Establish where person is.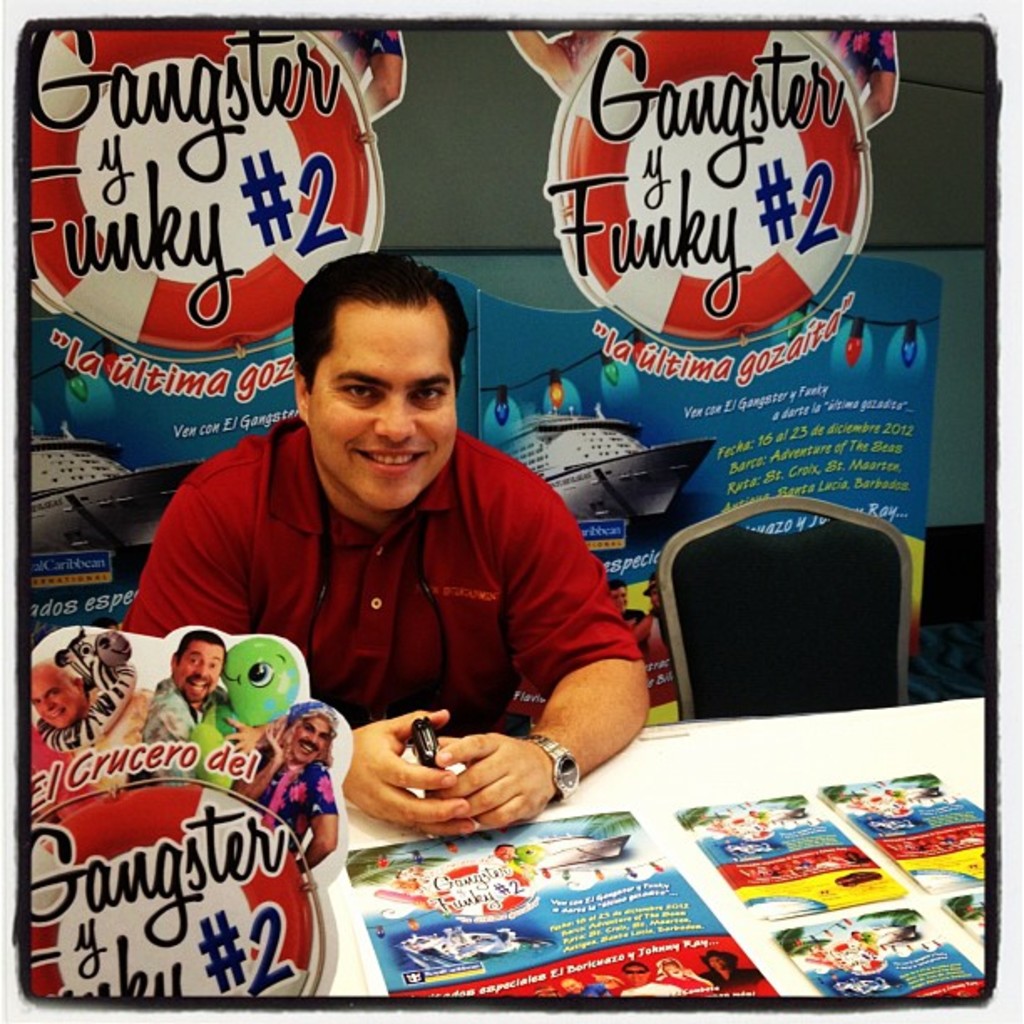
Established at 109:243:658:842.
